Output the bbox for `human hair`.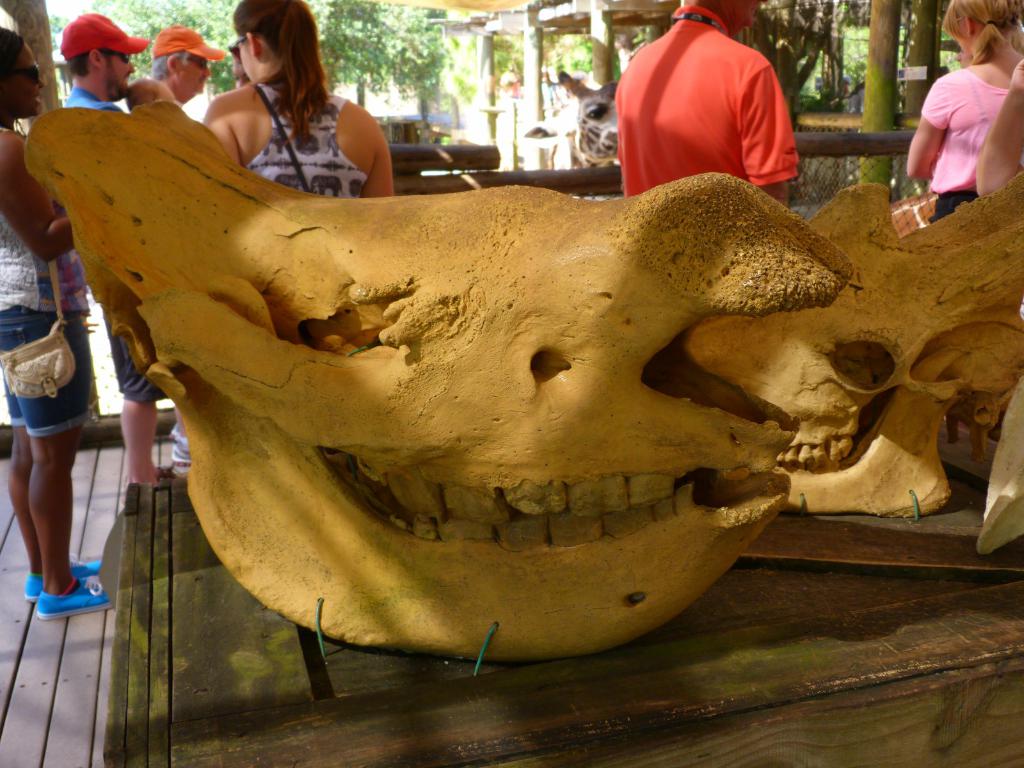
BBox(61, 45, 114, 77).
